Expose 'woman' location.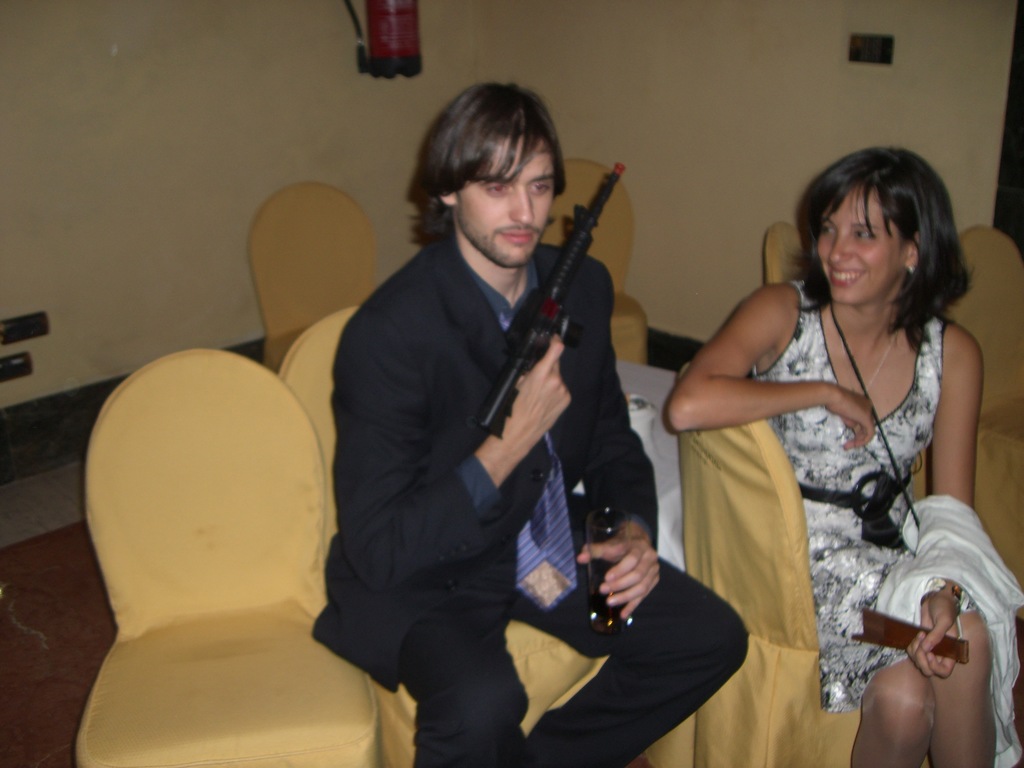
Exposed at 687,147,1002,767.
